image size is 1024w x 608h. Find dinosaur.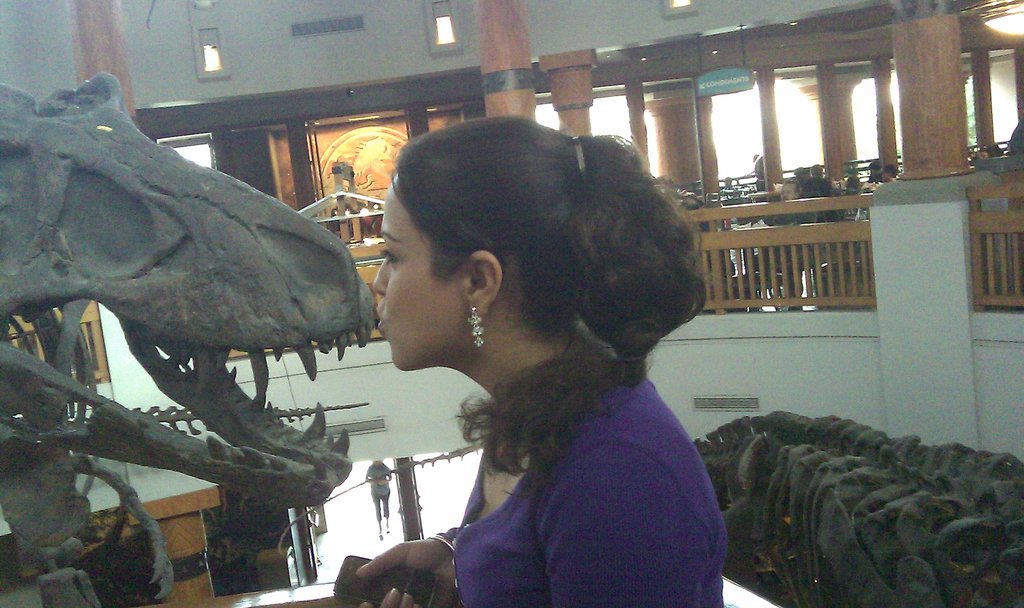
bbox=(0, 66, 403, 550).
